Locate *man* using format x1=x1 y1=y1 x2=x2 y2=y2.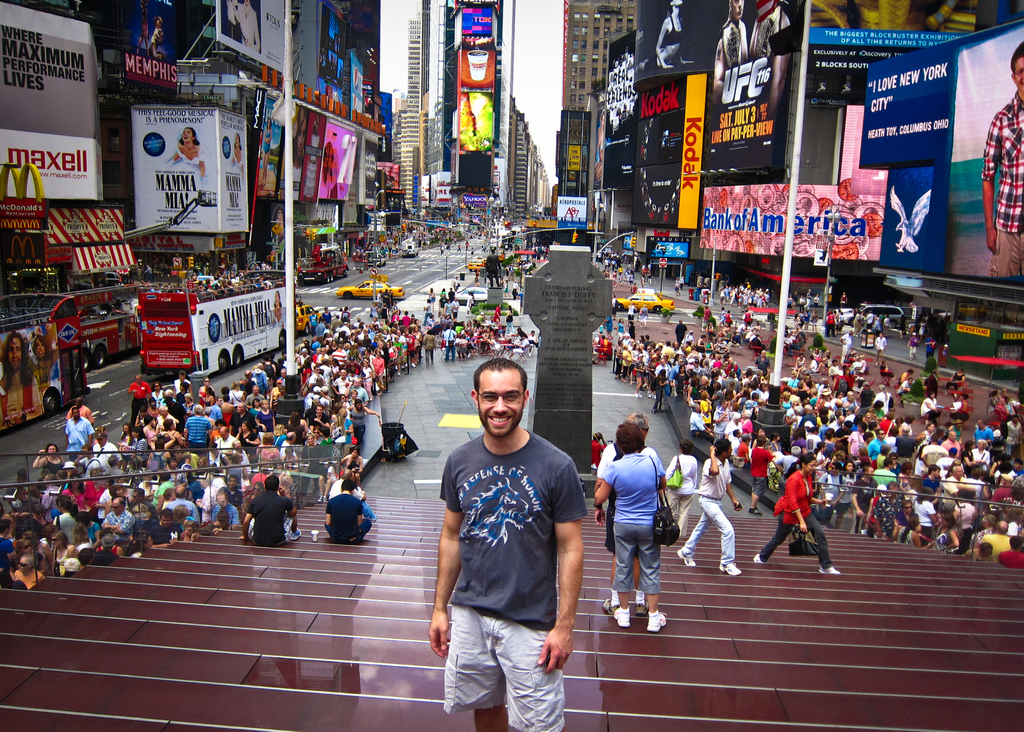
x1=687 y1=402 x2=714 y2=443.
